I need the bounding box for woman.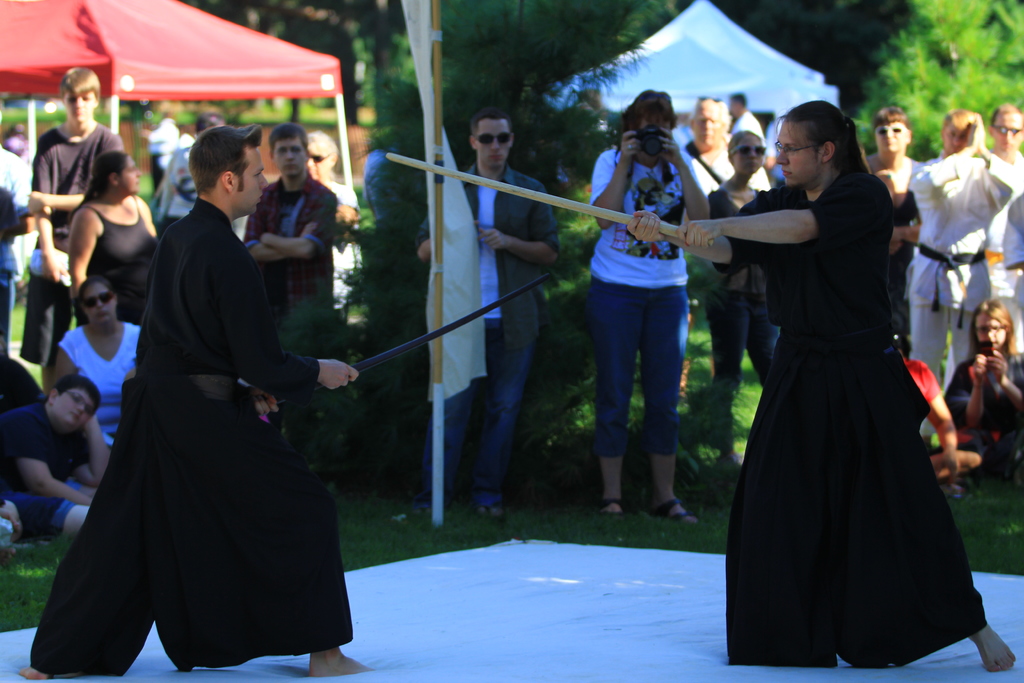
Here it is: (705, 122, 777, 462).
